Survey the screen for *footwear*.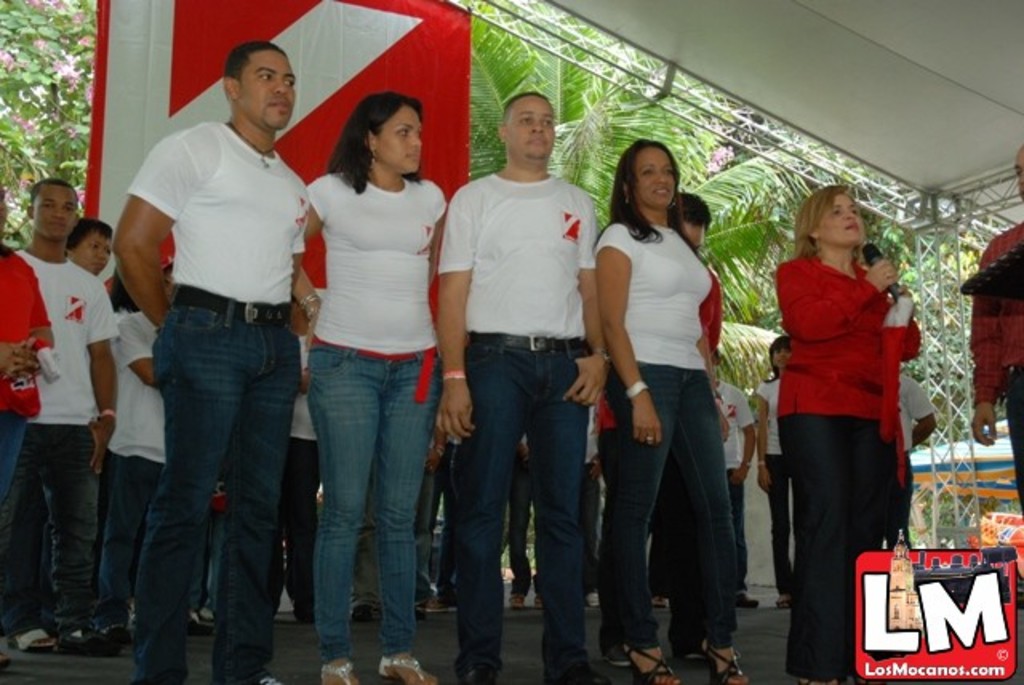
Survey found: <bbox>458, 663, 502, 683</bbox>.
